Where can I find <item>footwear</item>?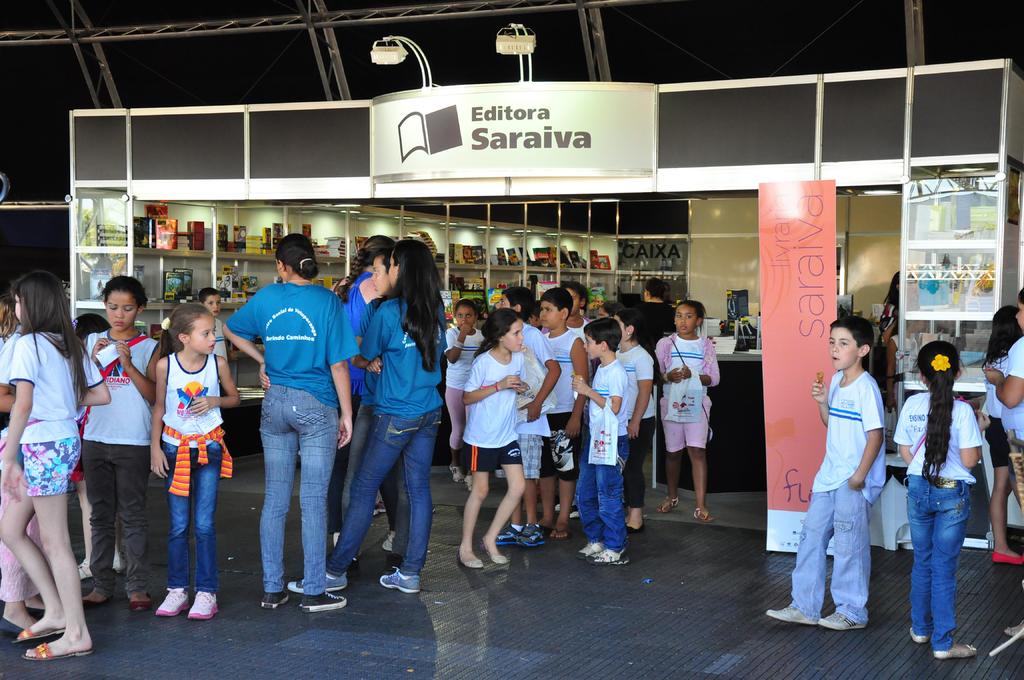
You can find it at <bbox>0, 618, 21, 633</bbox>.
